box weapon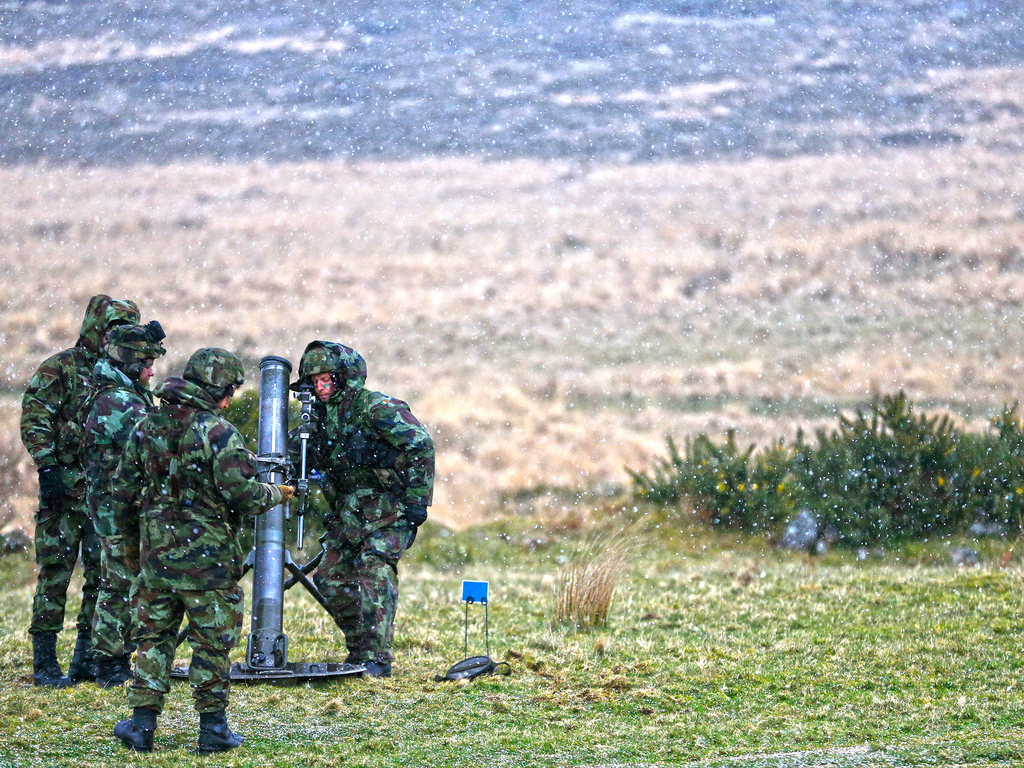
crop(168, 353, 369, 682)
